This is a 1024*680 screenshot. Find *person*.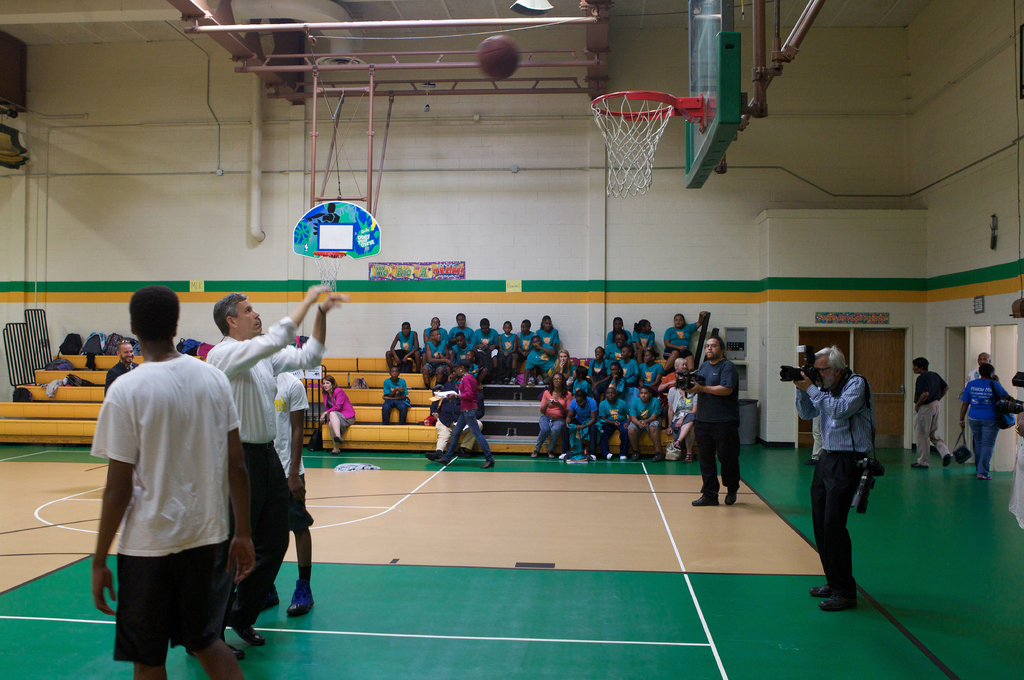
Bounding box: bbox=(687, 334, 740, 509).
